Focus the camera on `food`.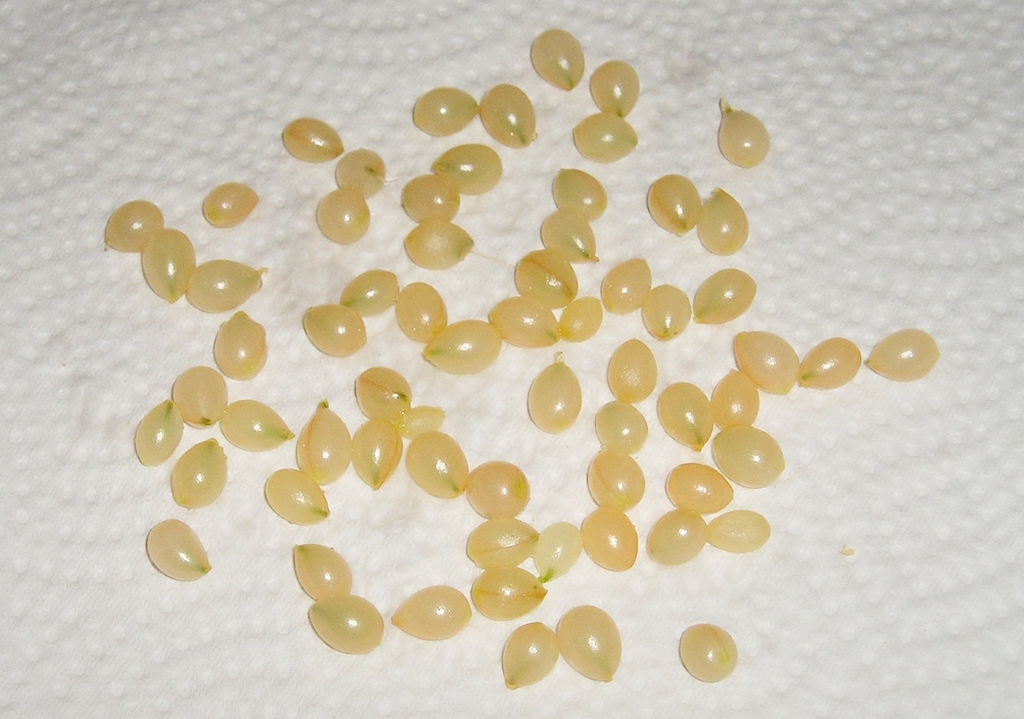
Focus region: <region>141, 224, 198, 308</region>.
